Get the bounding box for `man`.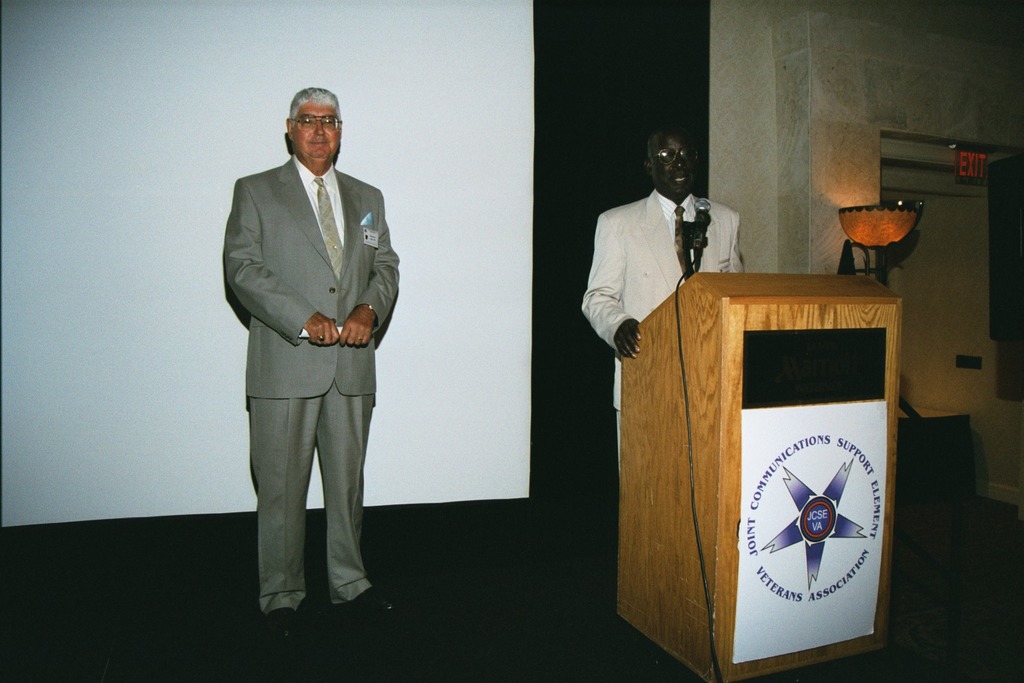
[582,120,749,476].
